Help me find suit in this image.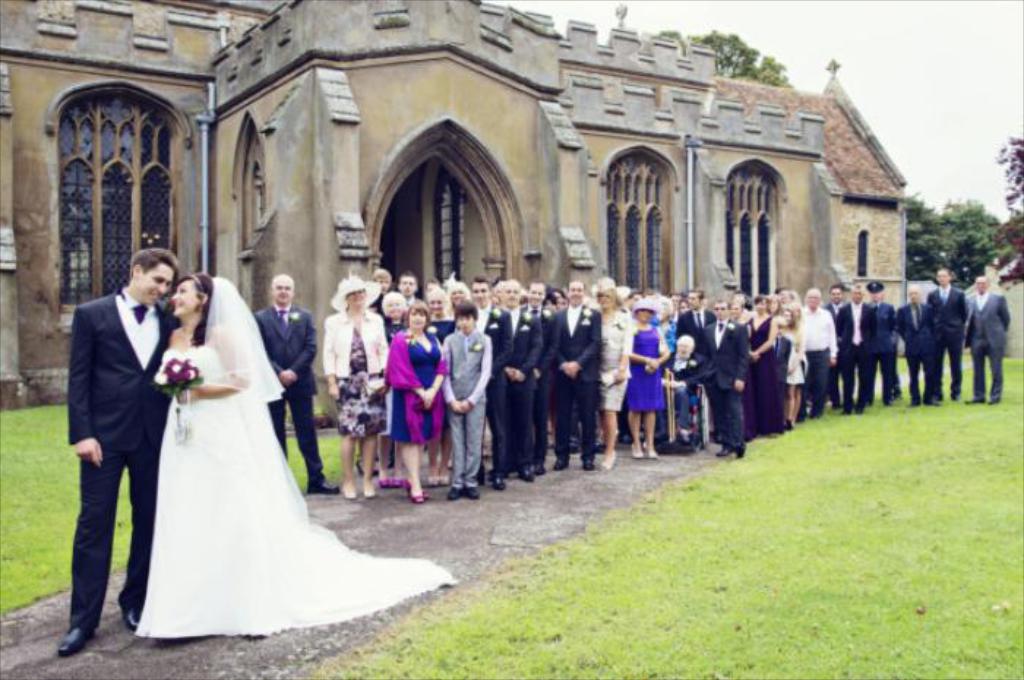
Found it: 927 284 968 386.
